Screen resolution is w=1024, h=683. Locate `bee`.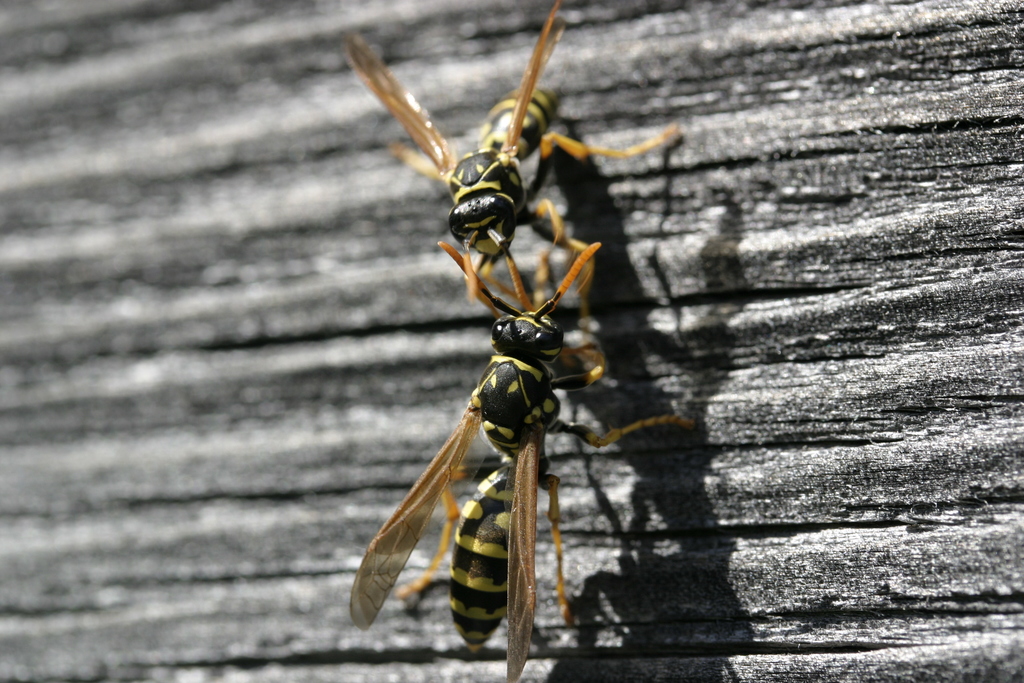
[left=333, top=0, right=680, bottom=301].
